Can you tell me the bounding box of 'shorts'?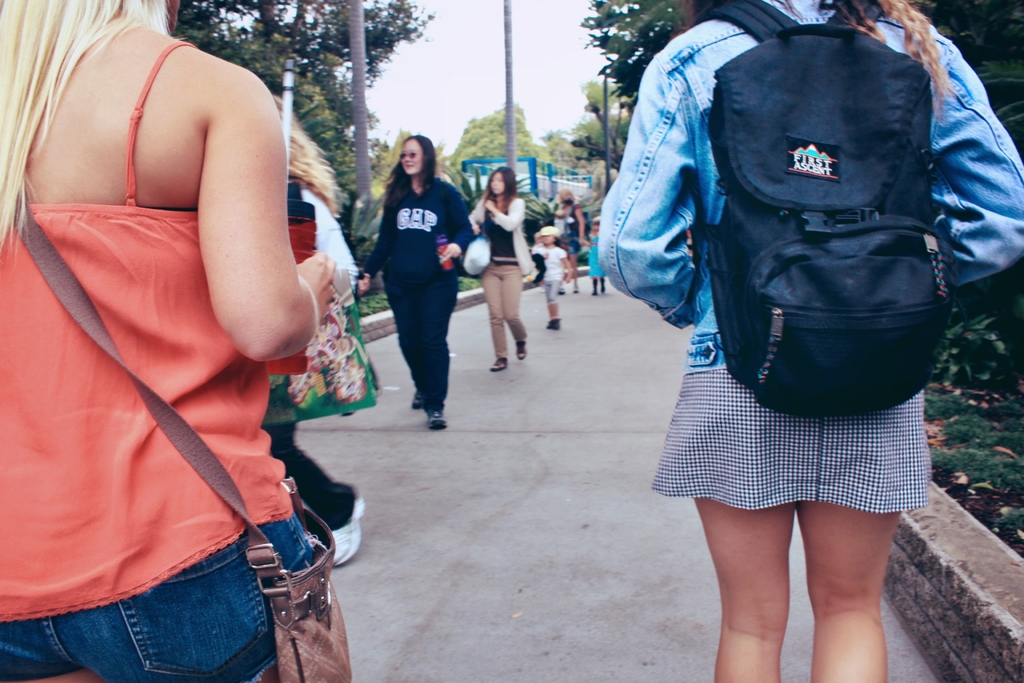
x1=543 y1=279 x2=557 y2=306.
